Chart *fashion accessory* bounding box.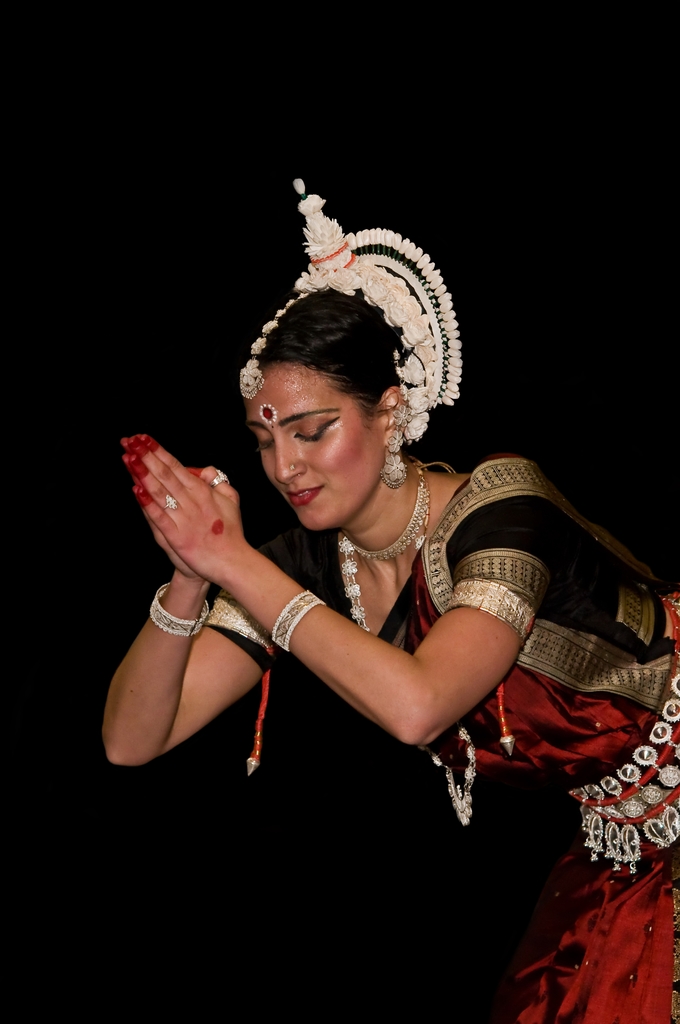
Charted: bbox(209, 467, 231, 490).
